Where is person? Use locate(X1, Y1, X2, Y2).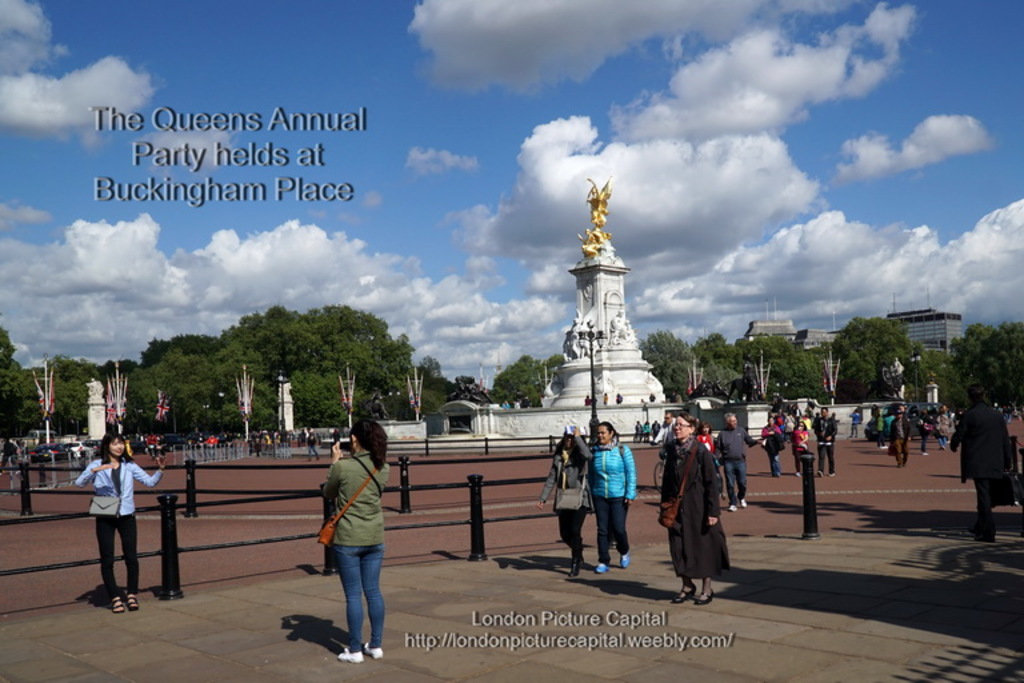
locate(307, 414, 400, 670).
